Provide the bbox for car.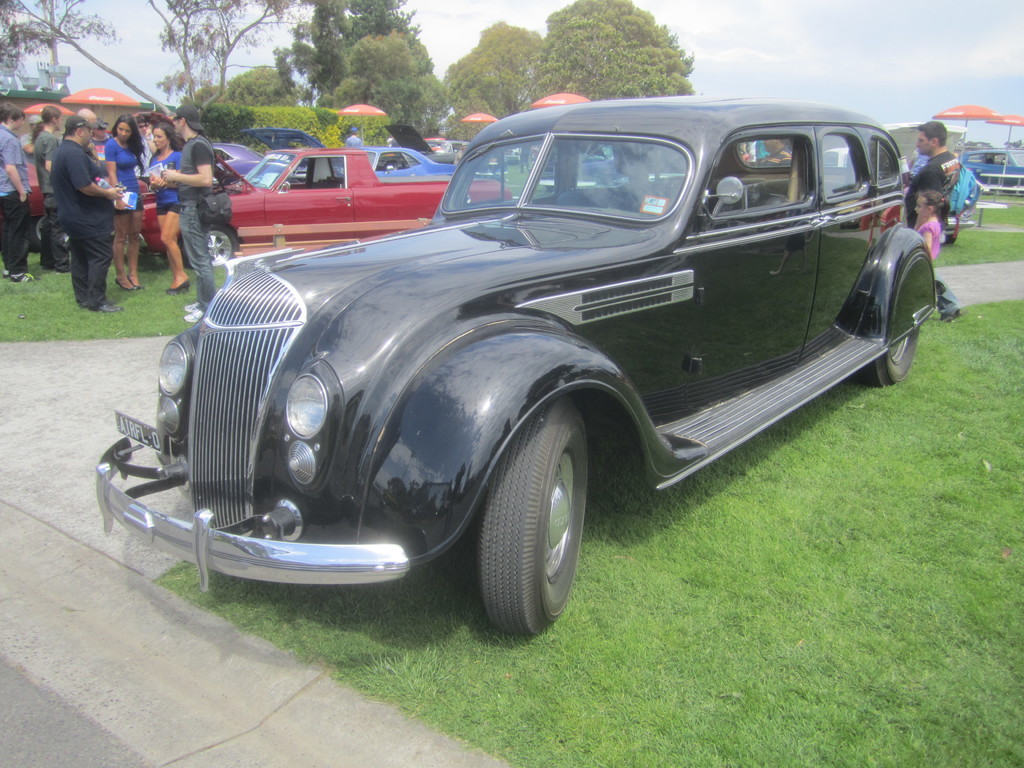
box=[95, 102, 946, 635].
